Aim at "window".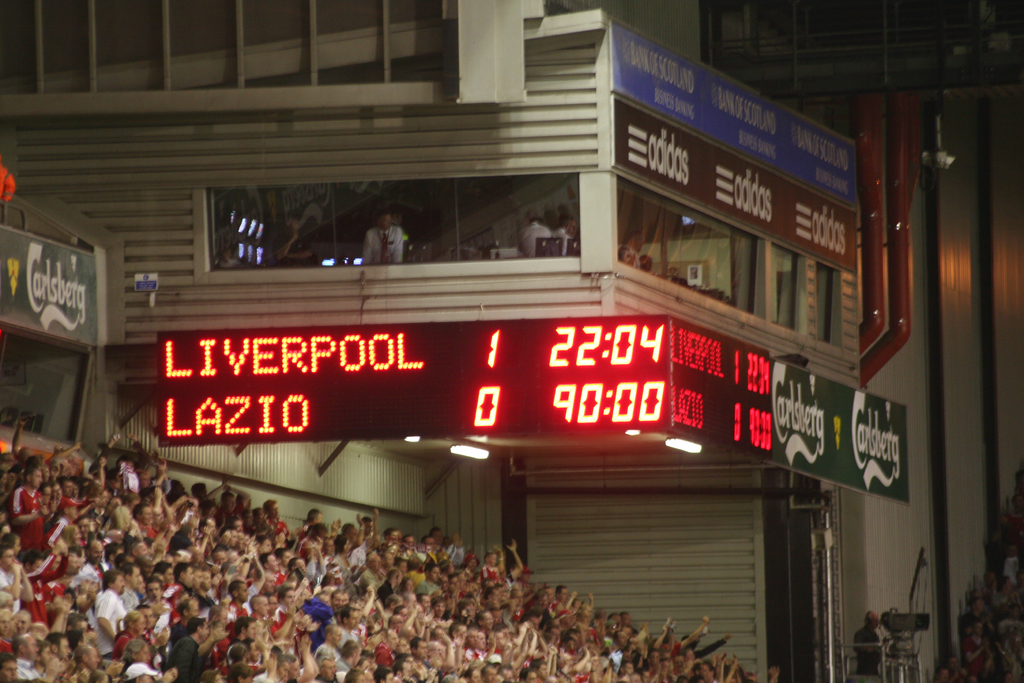
Aimed at <region>205, 173, 579, 265</region>.
